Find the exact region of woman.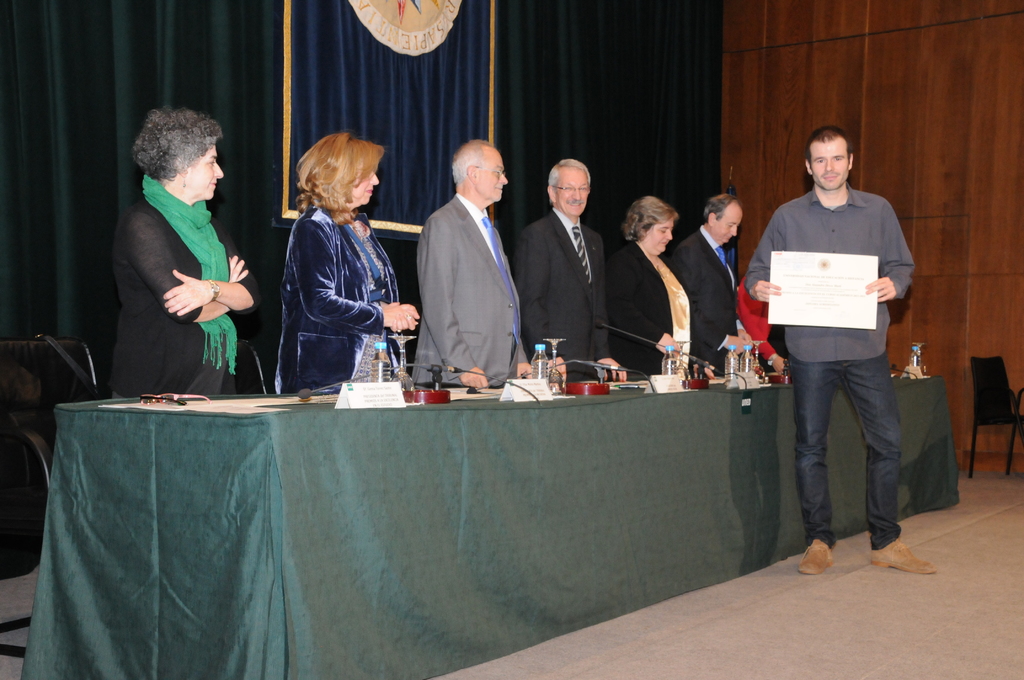
Exact region: [277,129,422,399].
